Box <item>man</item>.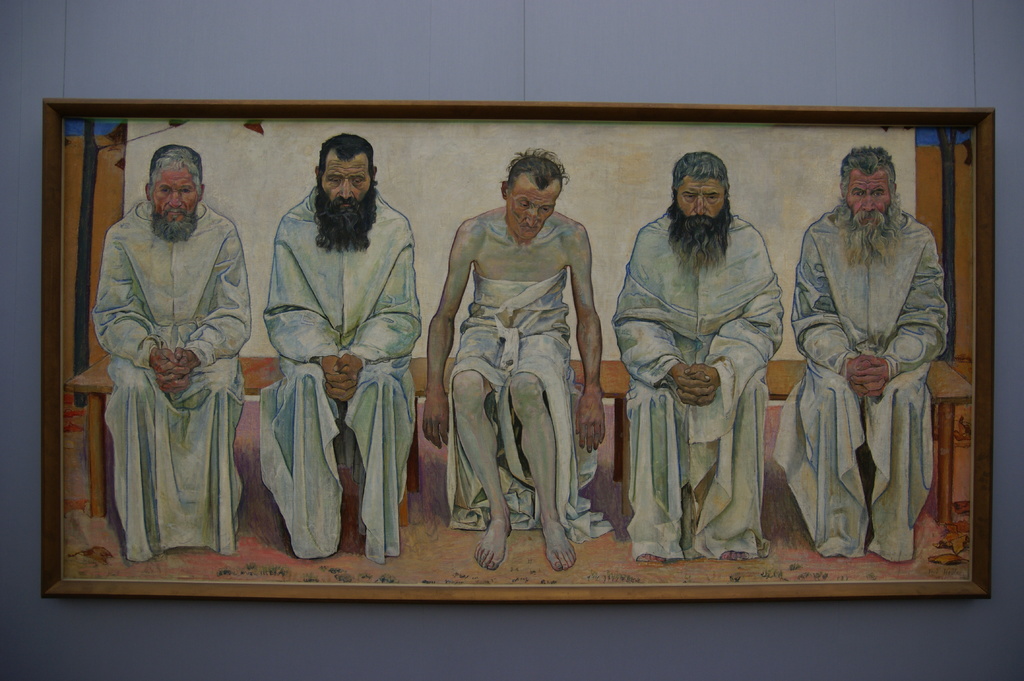
[x1=260, y1=132, x2=425, y2=559].
